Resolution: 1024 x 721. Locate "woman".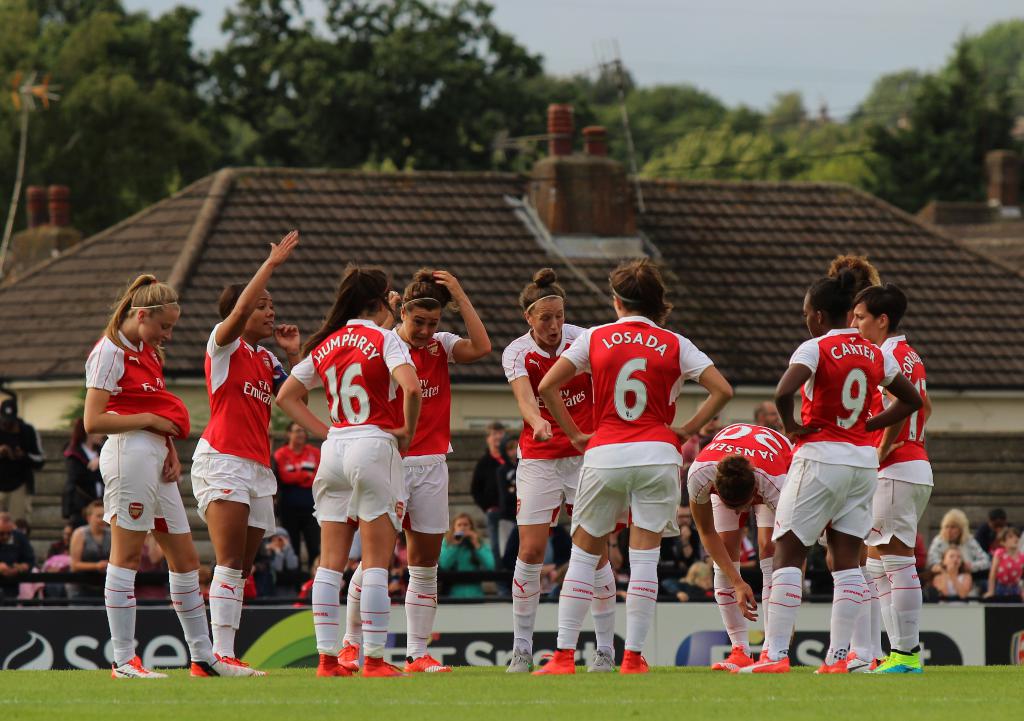
select_region(731, 255, 923, 677).
